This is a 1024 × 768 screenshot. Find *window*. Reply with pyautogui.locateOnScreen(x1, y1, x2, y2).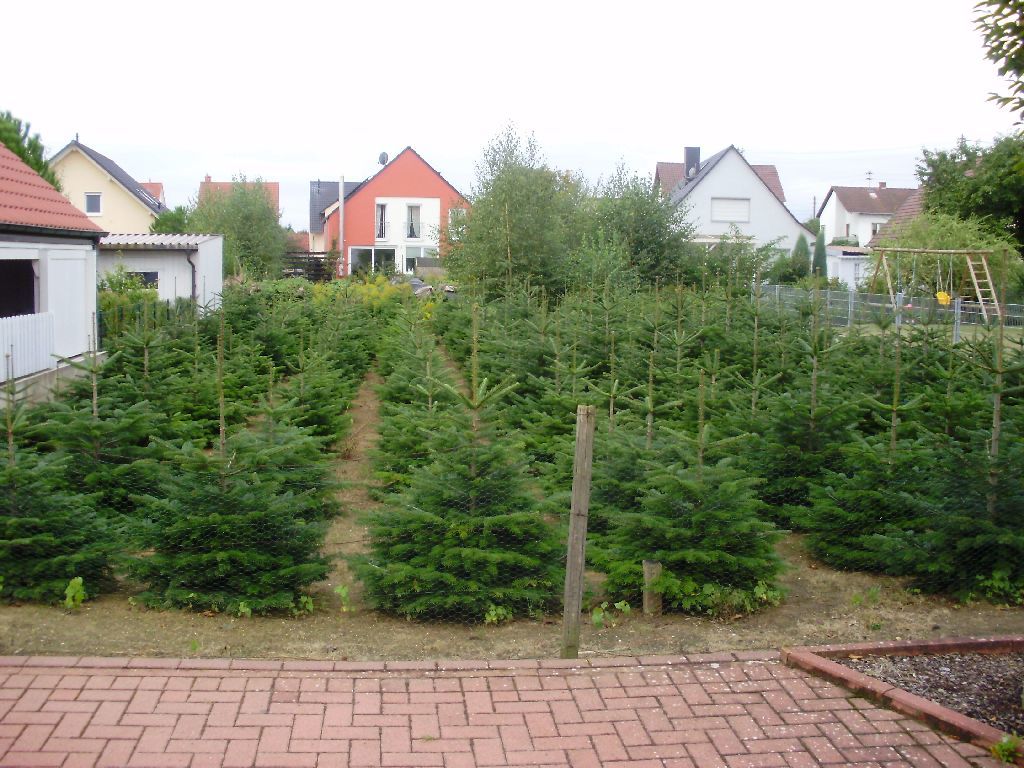
pyautogui.locateOnScreen(447, 207, 465, 238).
